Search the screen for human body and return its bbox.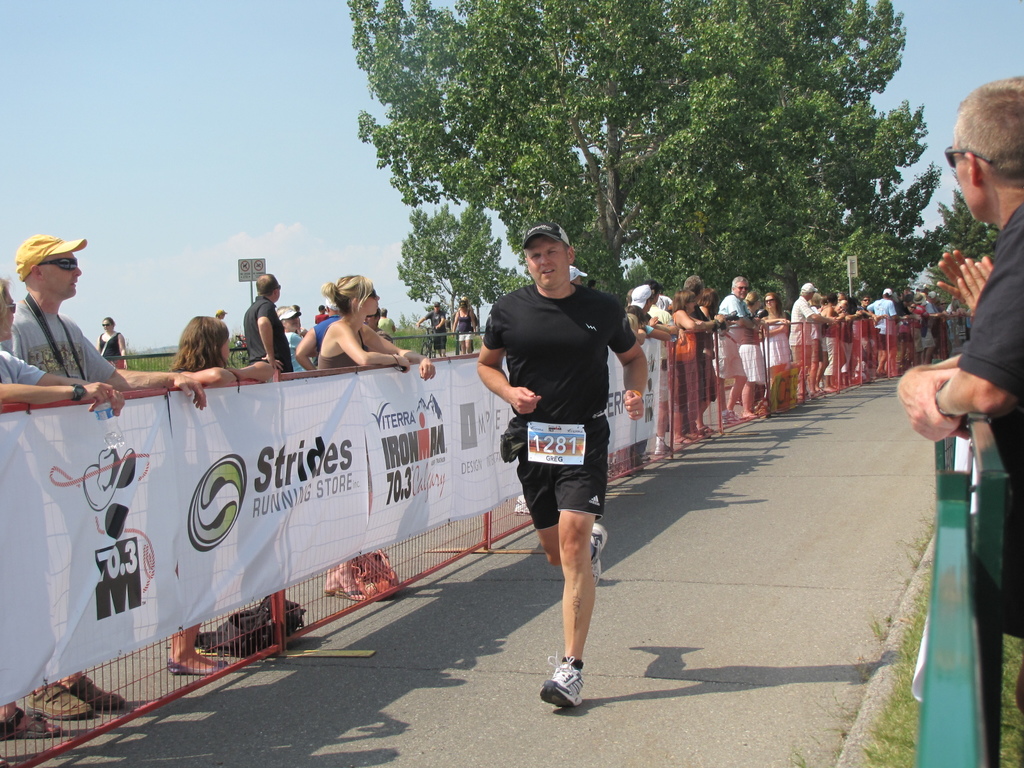
Found: box(241, 270, 291, 373).
